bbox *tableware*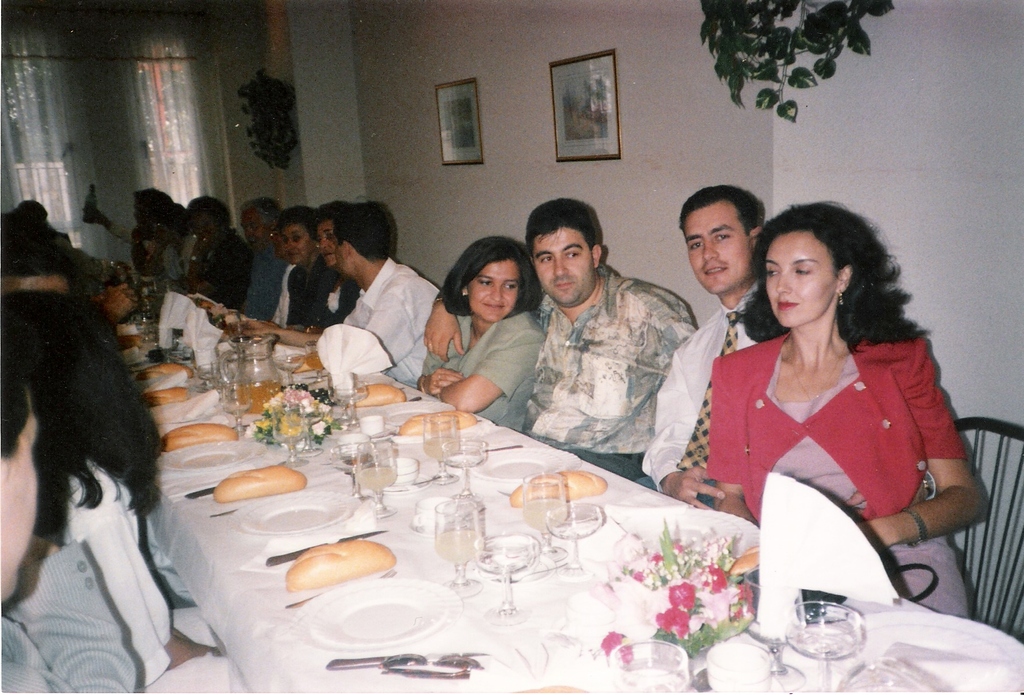
[left=707, top=640, right=771, bottom=694]
